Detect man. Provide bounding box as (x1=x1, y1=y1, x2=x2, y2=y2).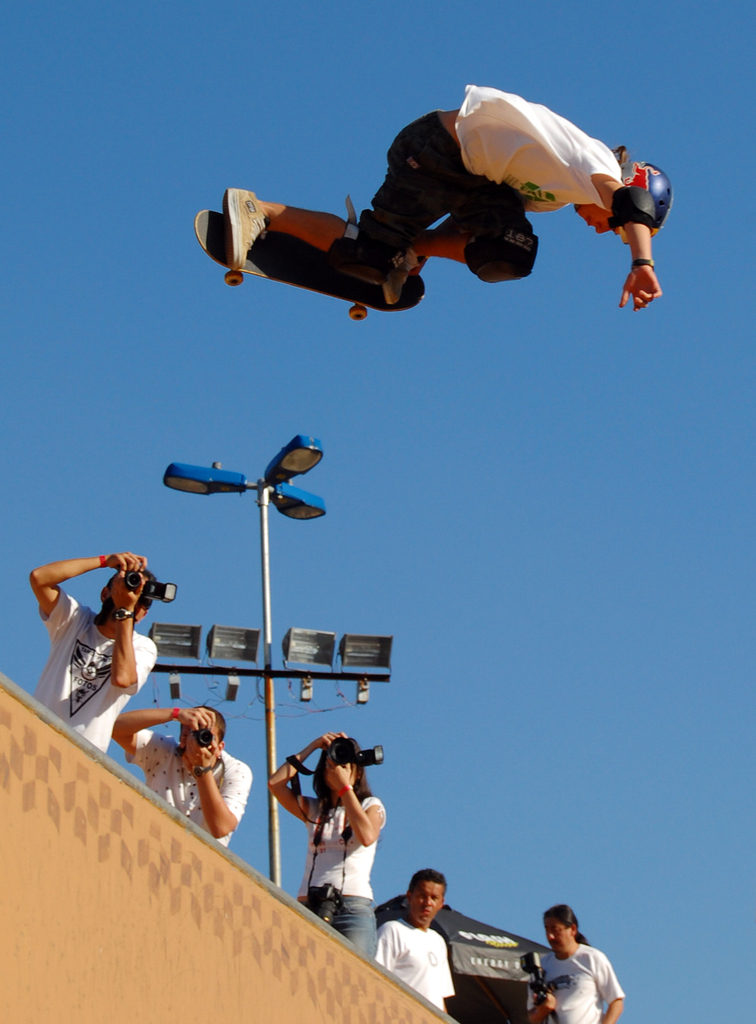
(x1=522, y1=890, x2=635, y2=1023).
